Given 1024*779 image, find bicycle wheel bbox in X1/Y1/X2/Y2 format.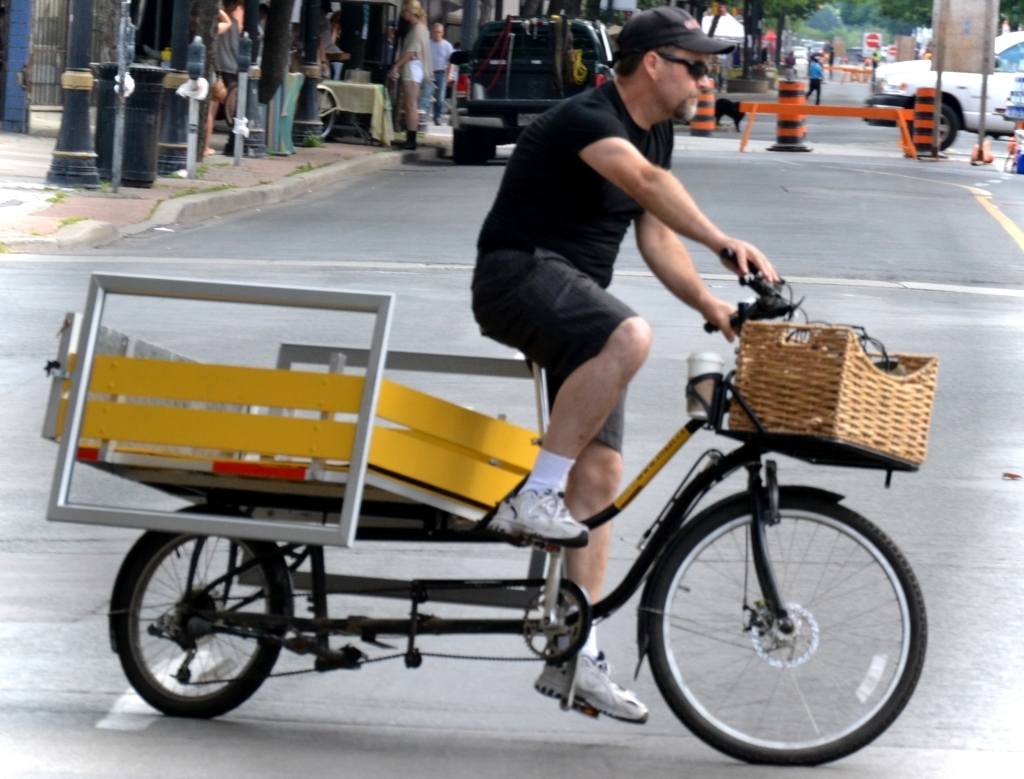
638/488/933/766.
